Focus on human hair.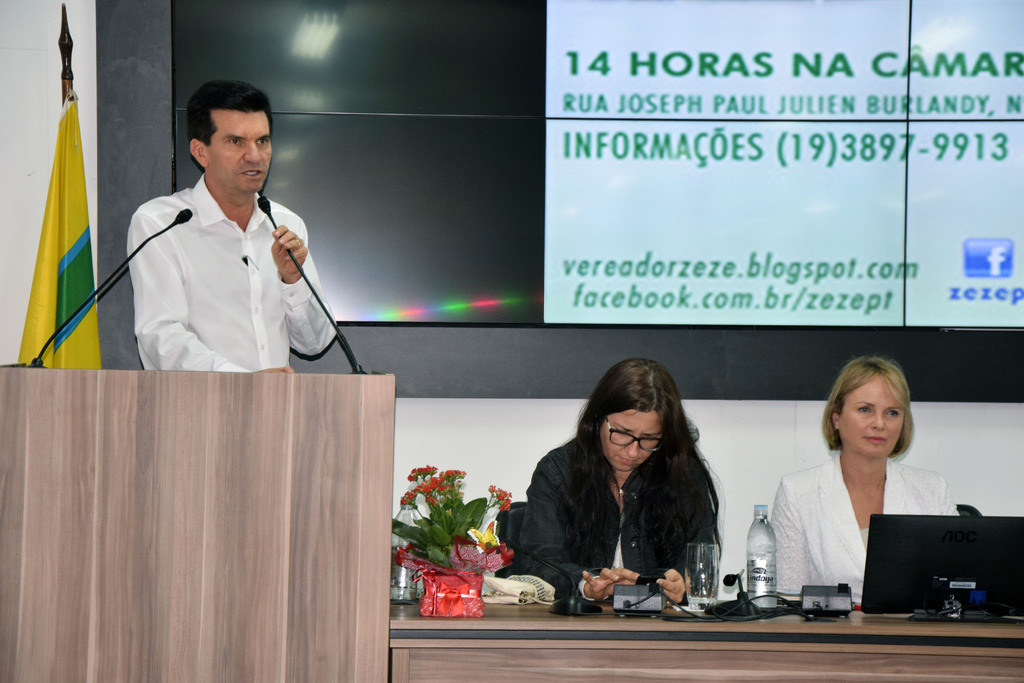
Focused at l=185, t=79, r=270, b=170.
